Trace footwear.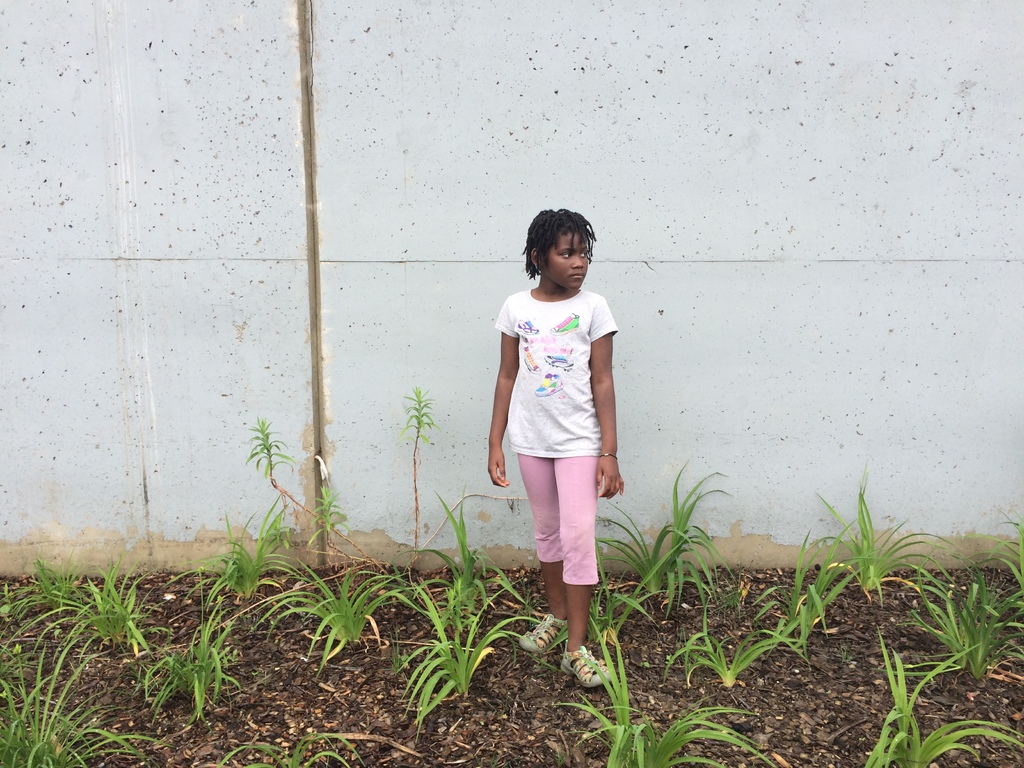
Traced to Rect(564, 644, 612, 690).
